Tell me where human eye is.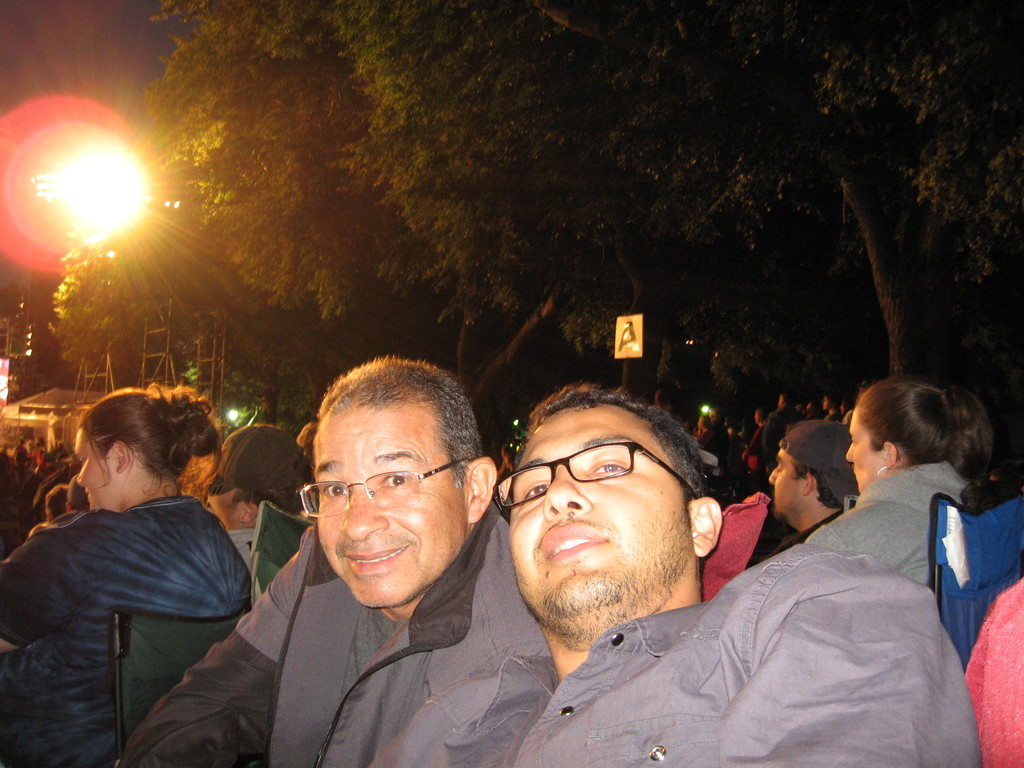
human eye is at [x1=321, y1=481, x2=351, y2=503].
